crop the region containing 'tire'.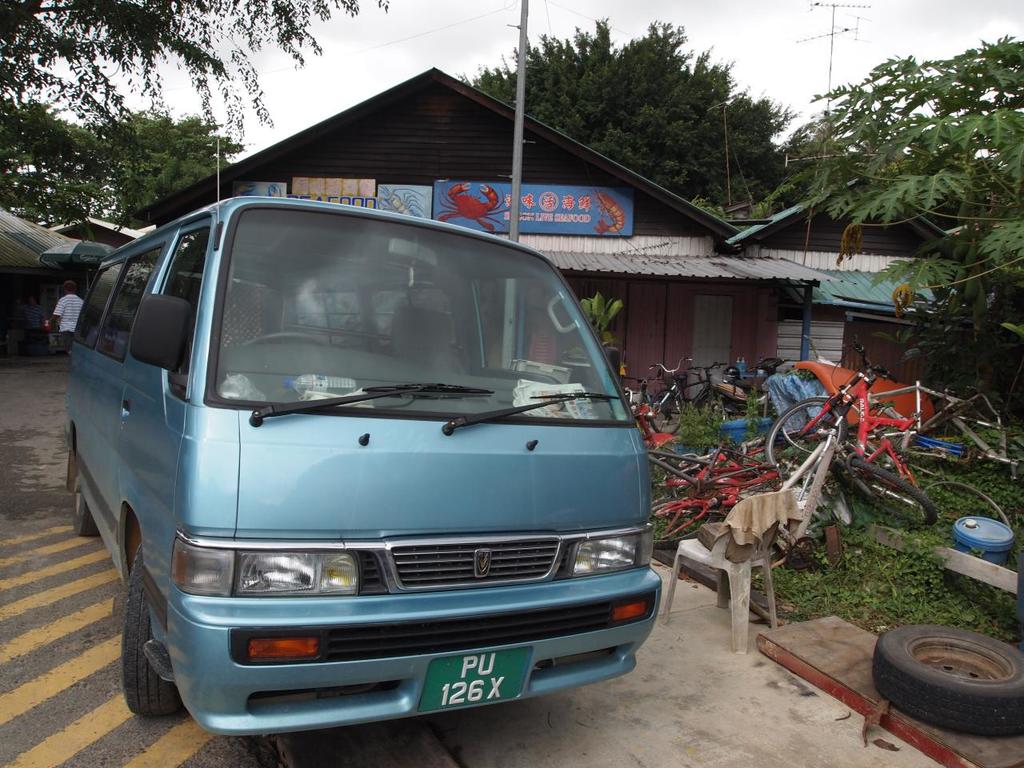
Crop region: 651/498/719/552.
